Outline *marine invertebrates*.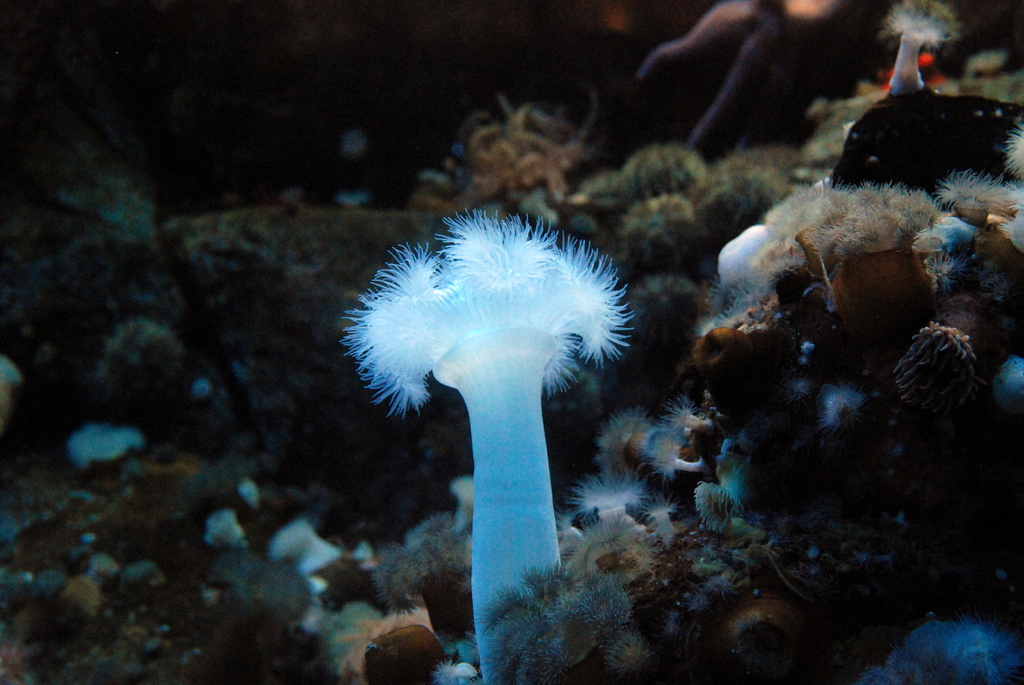
Outline: <box>693,464,752,548</box>.
